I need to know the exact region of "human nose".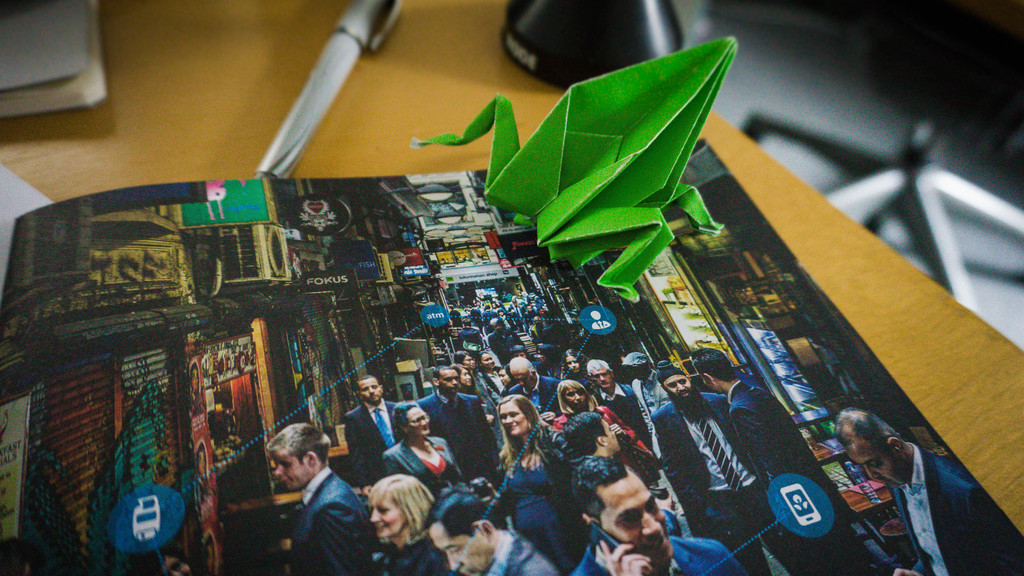
Region: <bbox>570, 361, 575, 371</bbox>.
